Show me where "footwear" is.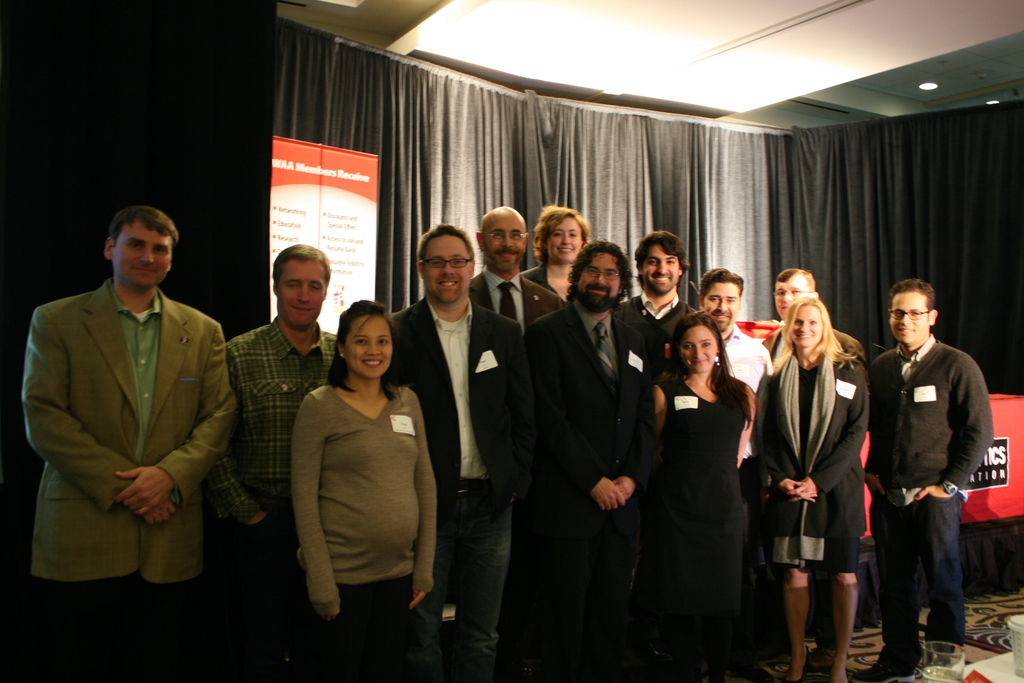
"footwear" is at x1=845 y1=657 x2=910 y2=682.
